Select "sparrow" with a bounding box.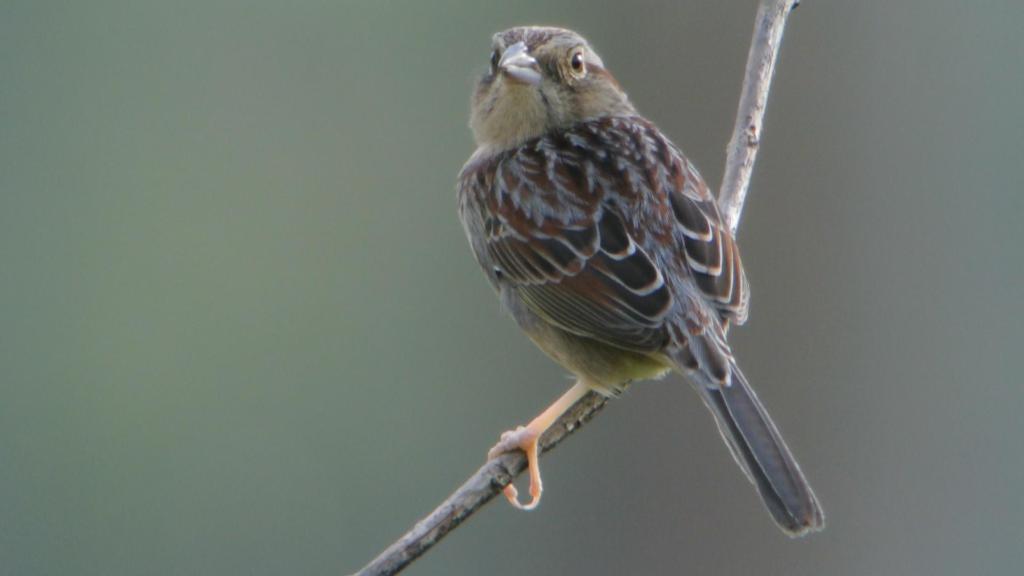
455:24:829:540.
